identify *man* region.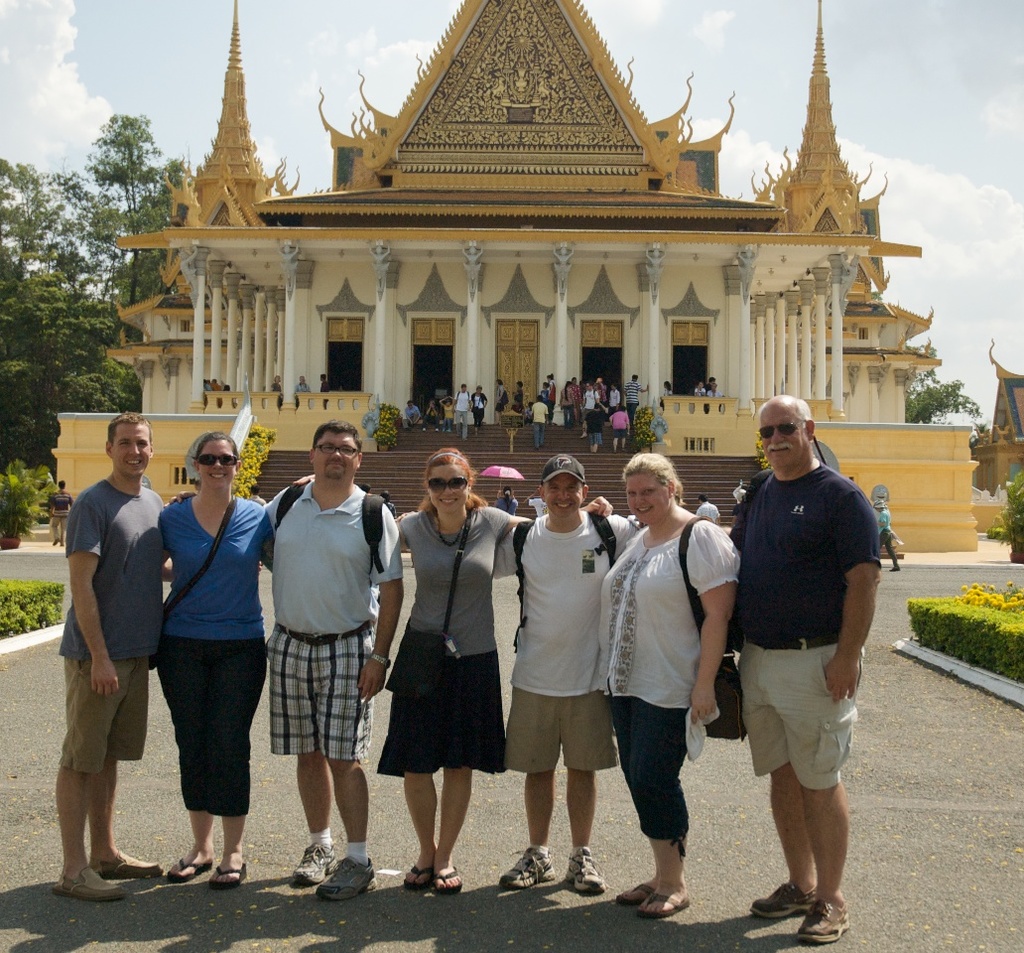
Region: Rect(396, 452, 644, 898).
